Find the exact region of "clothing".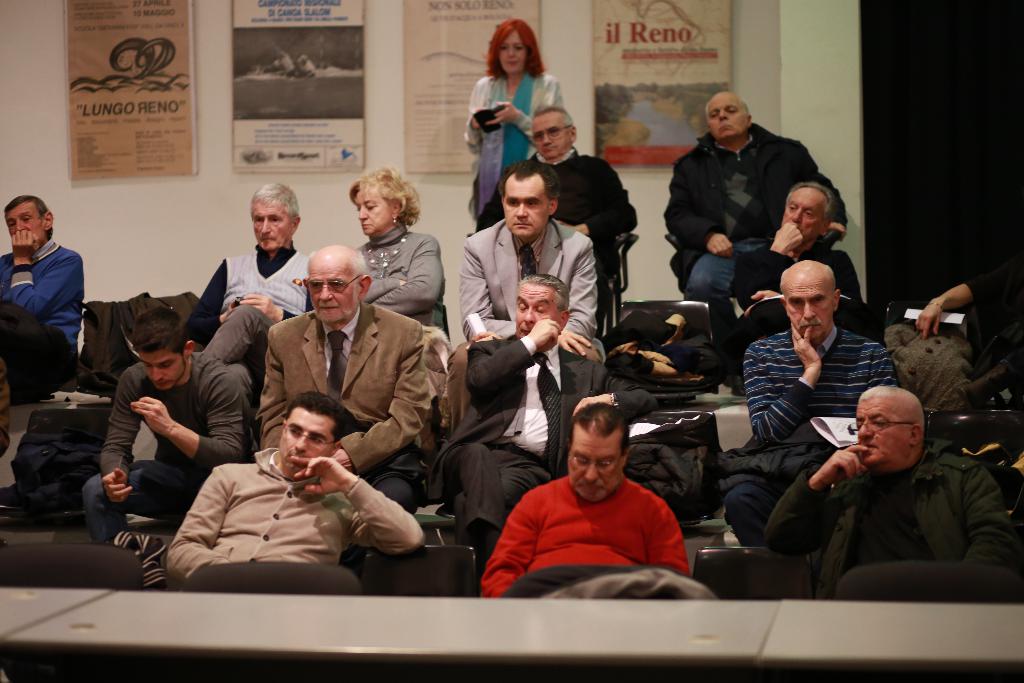
Exact region: pyautogui.locateOnScreen(78, 352, 271, 565).
